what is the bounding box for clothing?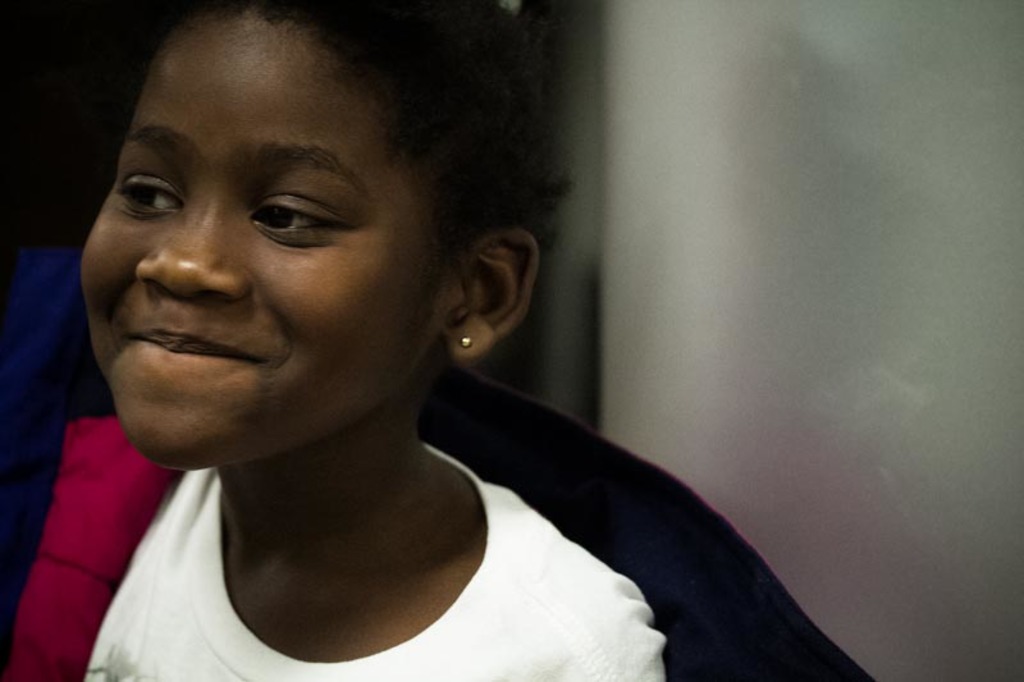
<box>0,154,838,681</box>.
